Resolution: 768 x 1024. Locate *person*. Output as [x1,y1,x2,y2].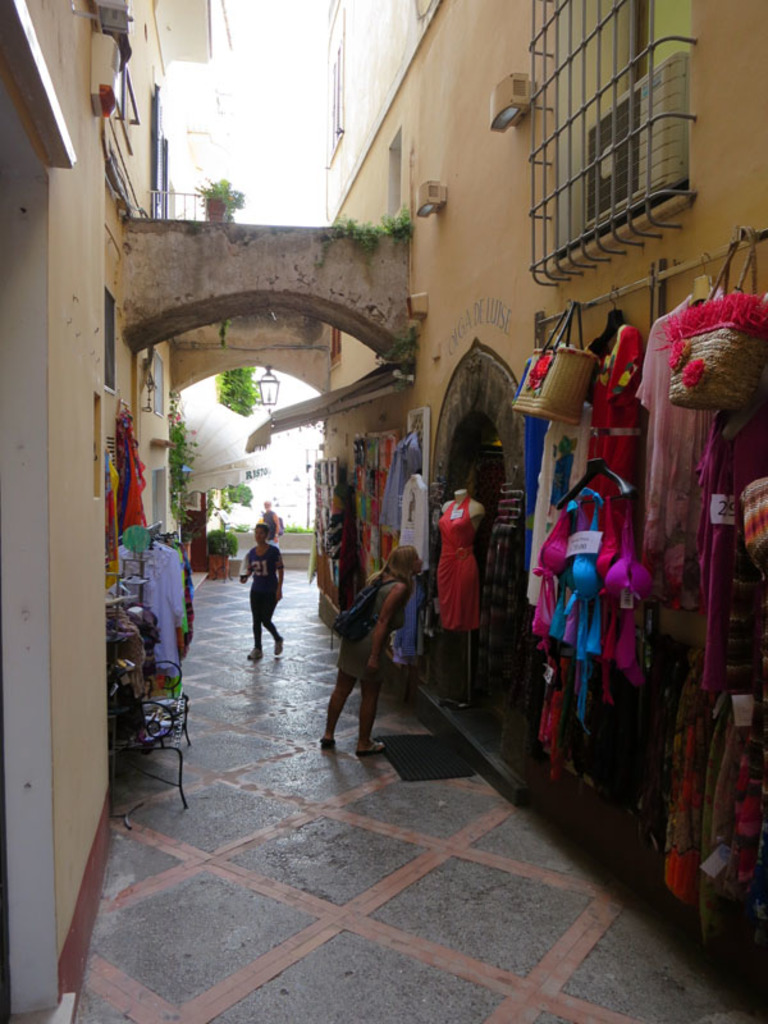
[326,531,412,753].
